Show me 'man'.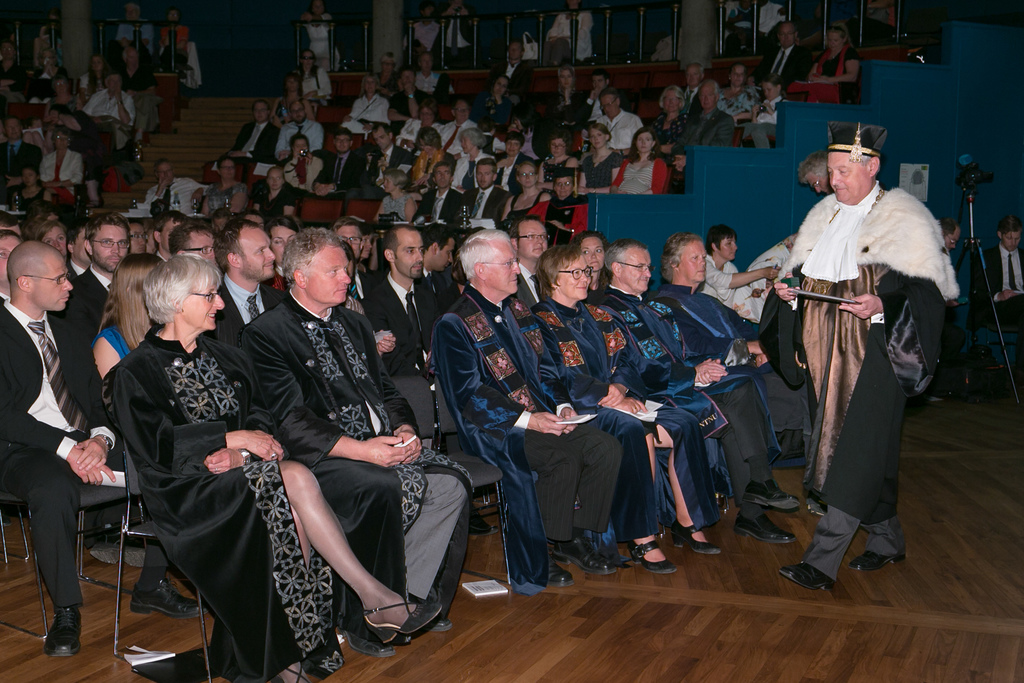
'man' is here: (312,129,357,194).
